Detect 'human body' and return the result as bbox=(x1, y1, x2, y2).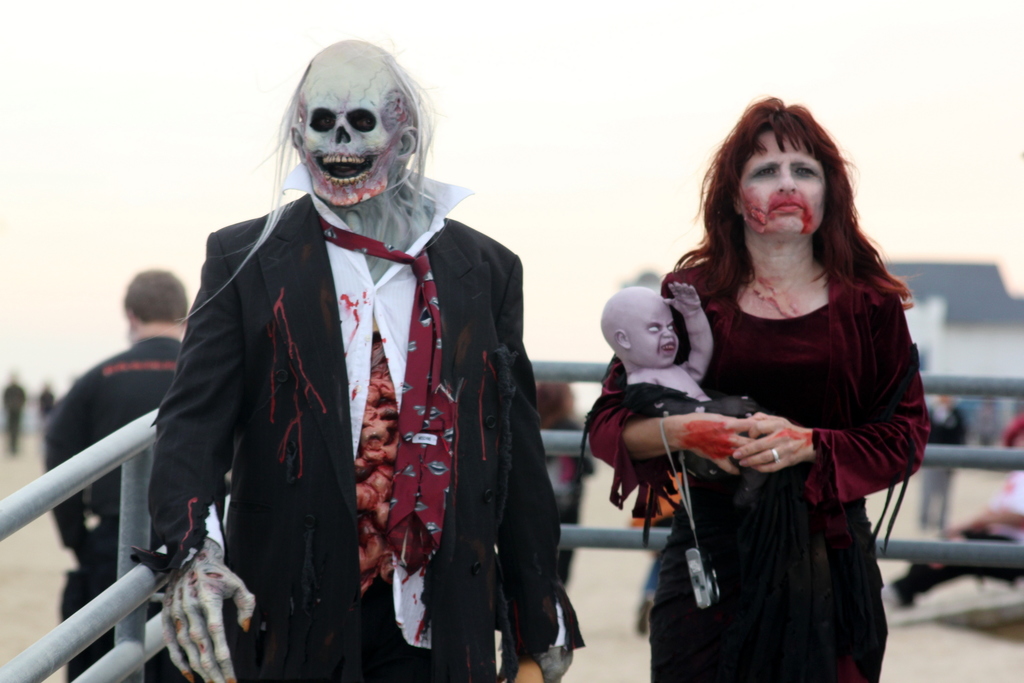
bbox=(120, 40, 584, 682).
